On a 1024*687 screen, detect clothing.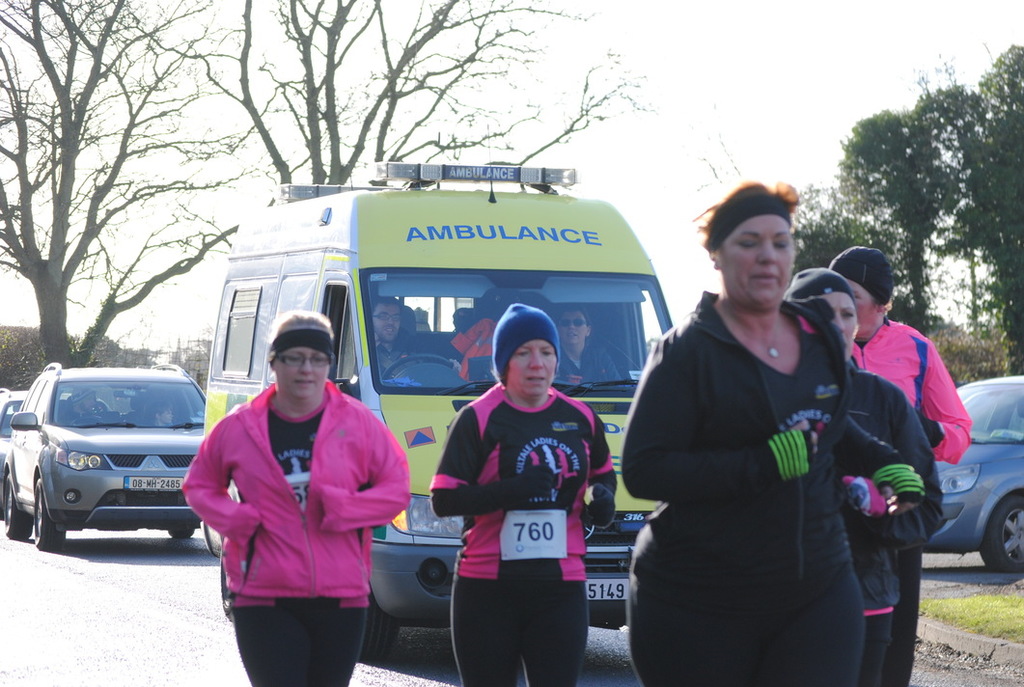
locate(370, 324, 409, 374).
